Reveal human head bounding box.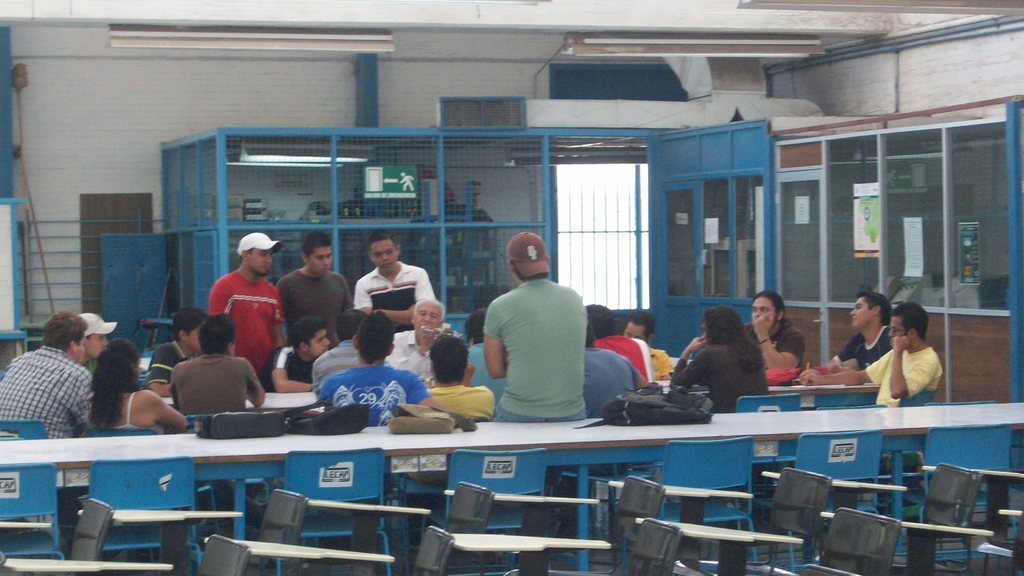
Revealed: pyautogui.locateOnScreen(623, 308, 659, 341).
